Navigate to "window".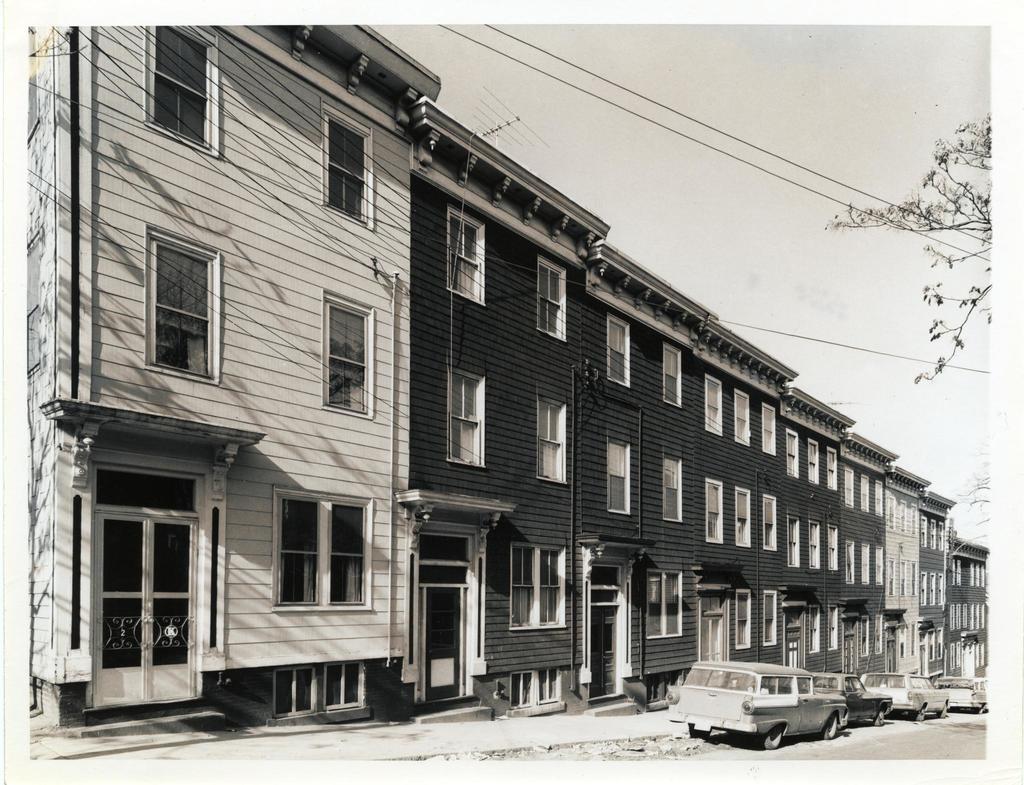
Navigation target: 641,573,687,640.
